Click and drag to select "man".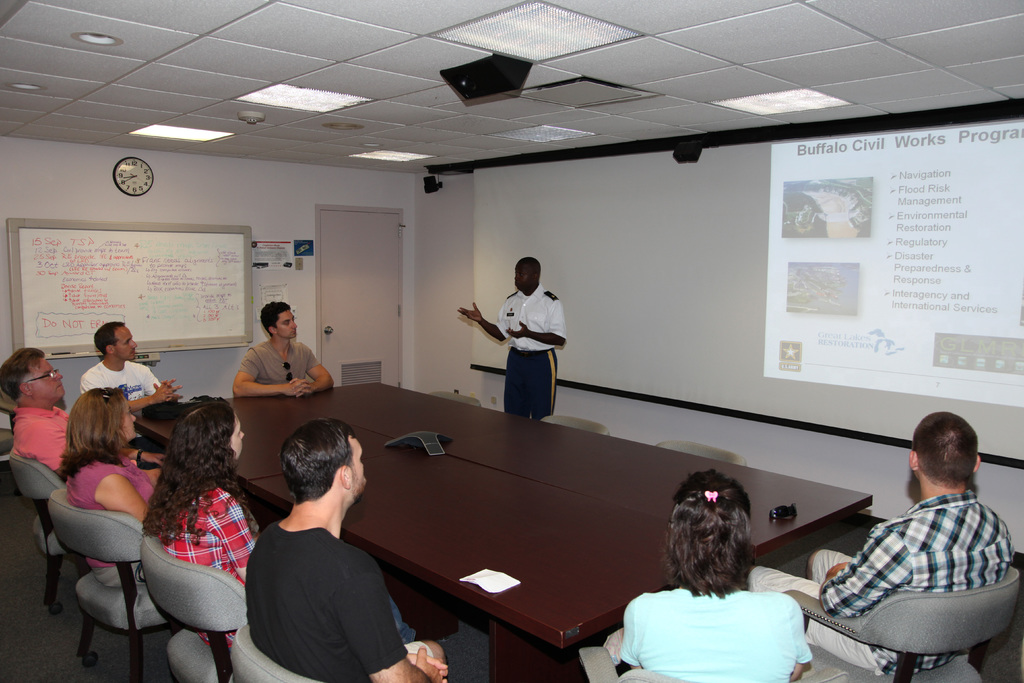
Selection: x1=740, y1=407, x2=1020, y2=677.
